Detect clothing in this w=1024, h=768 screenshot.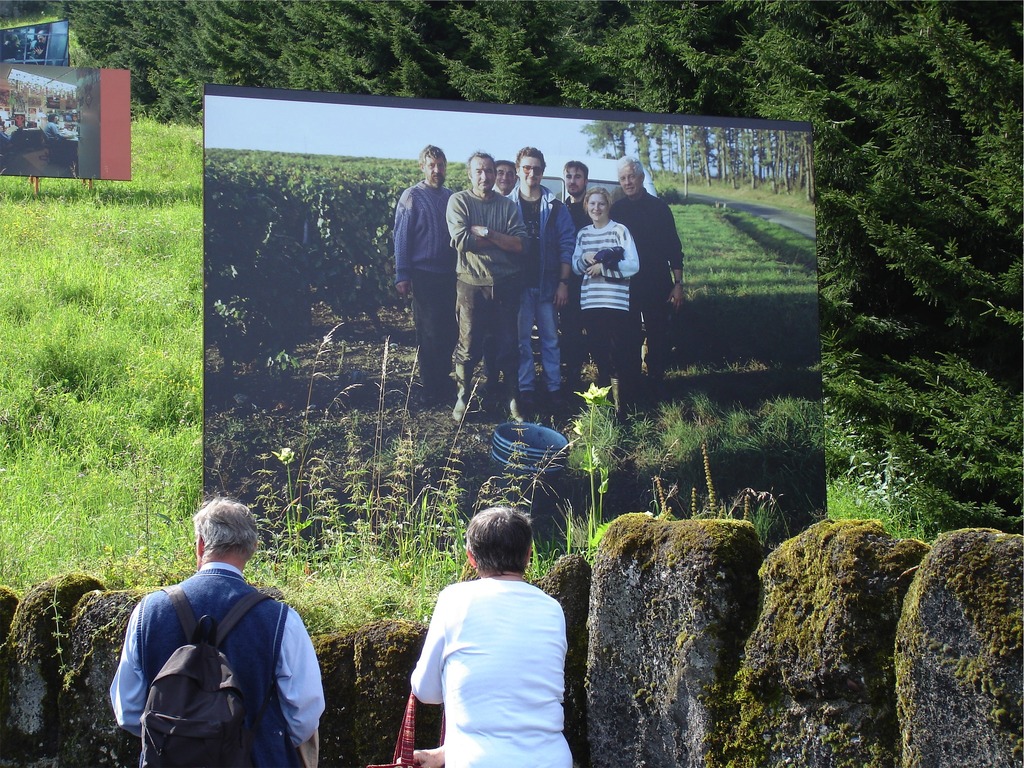
Detection: (482, 183, 516, 382).
